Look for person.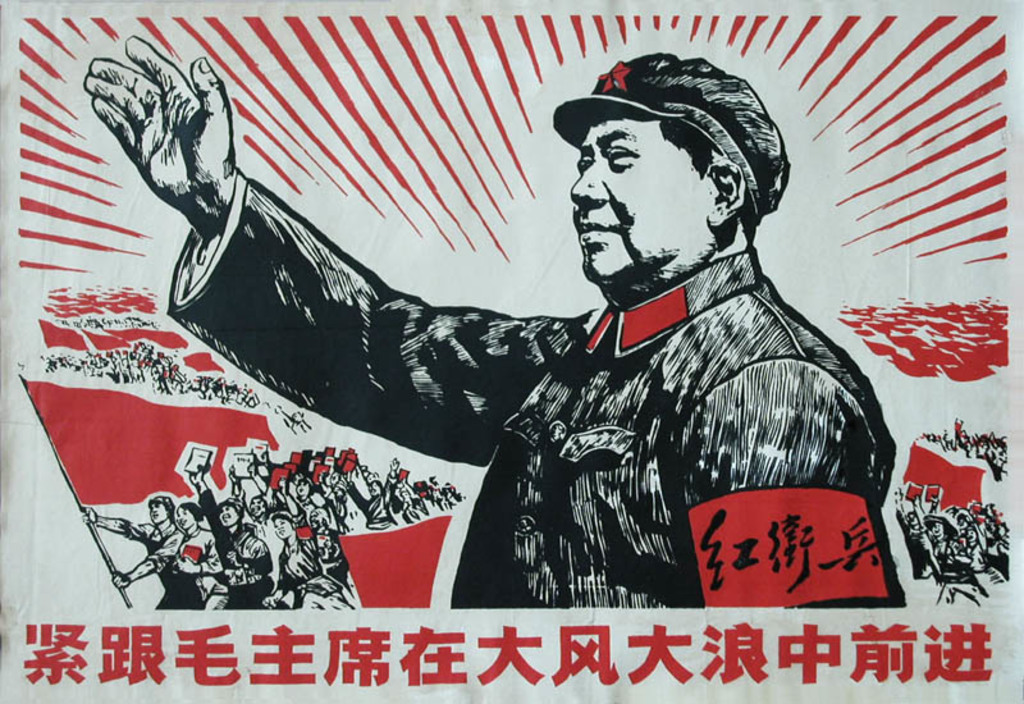
Found: <box>151,47,868,623</box>.
